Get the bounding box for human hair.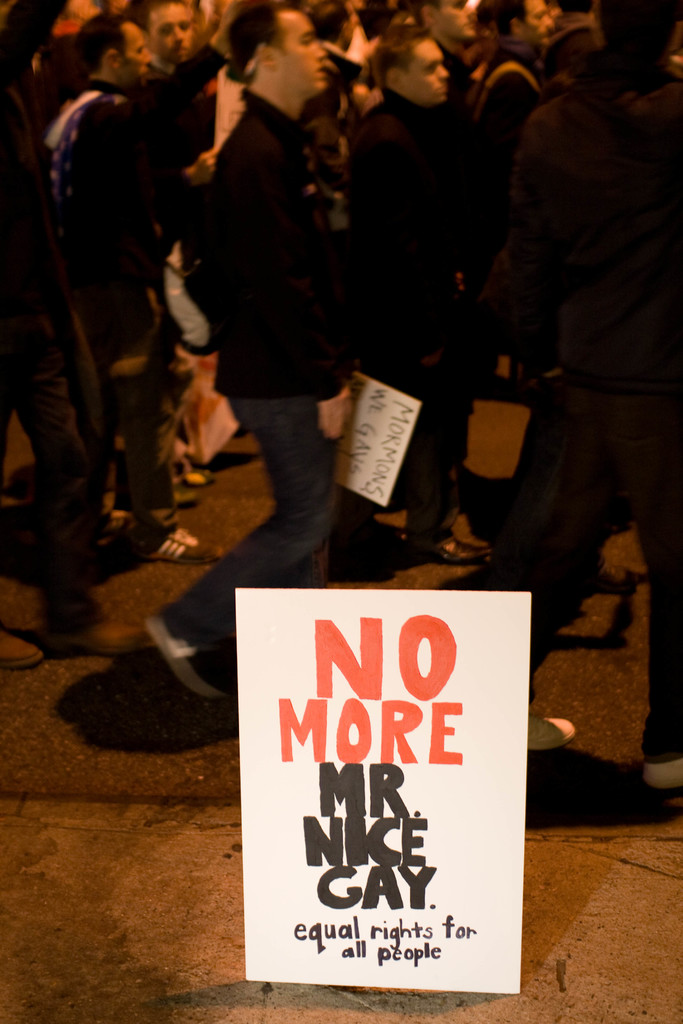
bbox(372, 22, 435, 86).
